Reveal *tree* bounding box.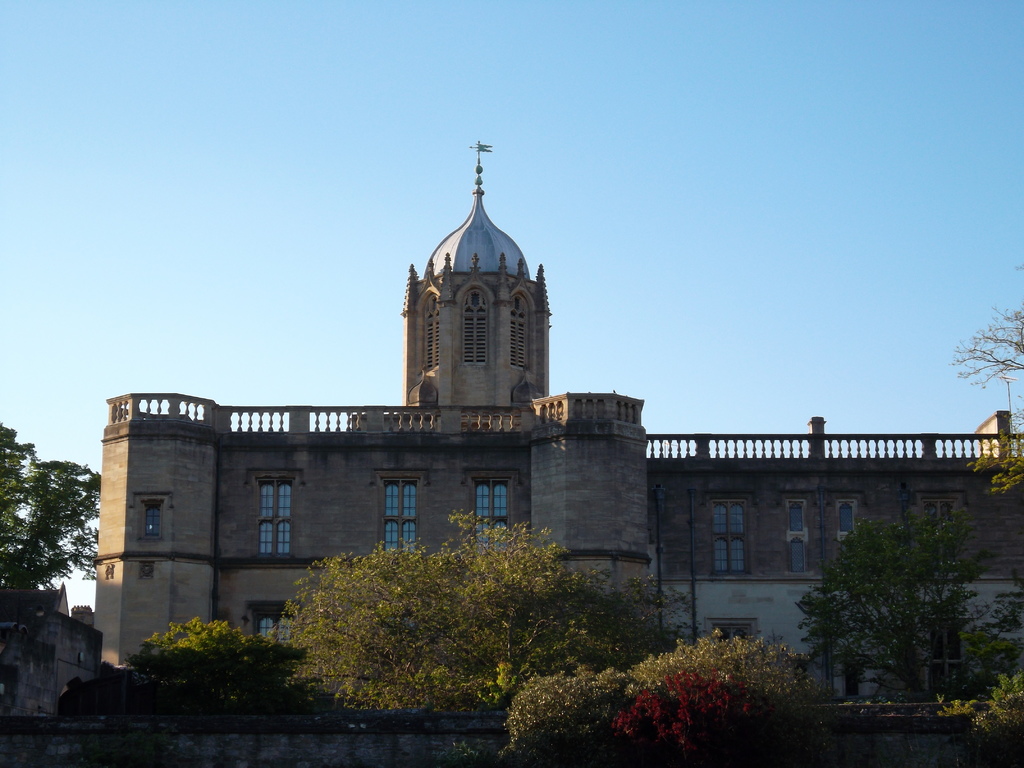
Revealed: region(947, 266, 1023, 500).
